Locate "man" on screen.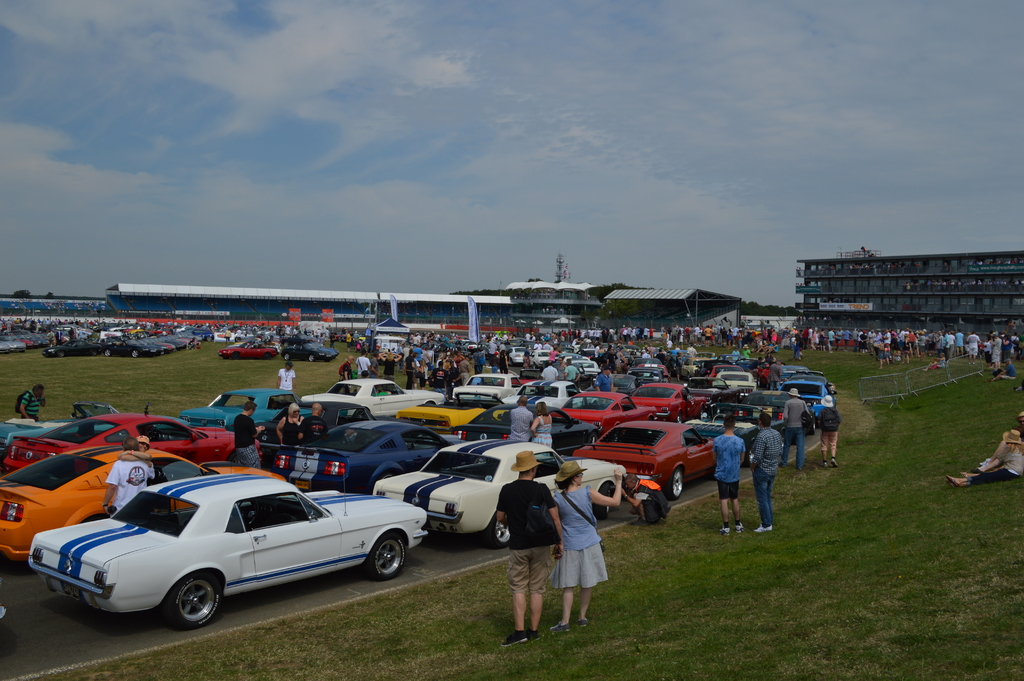
On screen at 276:361:295:393.
